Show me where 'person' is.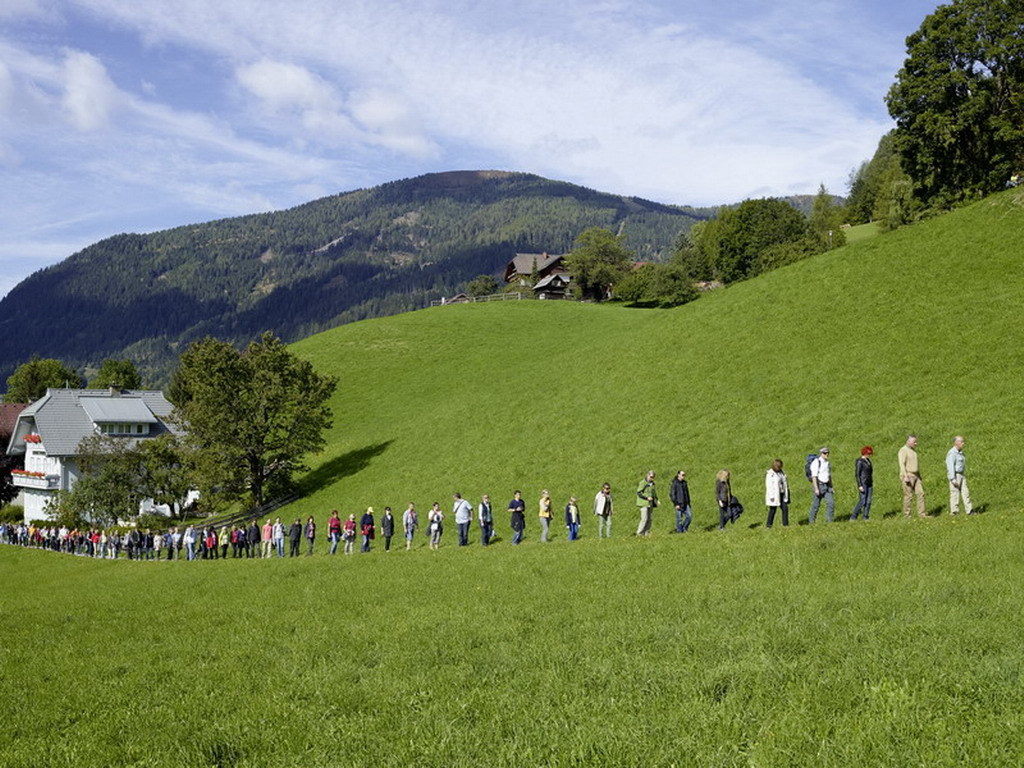
'person' is at <box>344,515,358,550</box>.
